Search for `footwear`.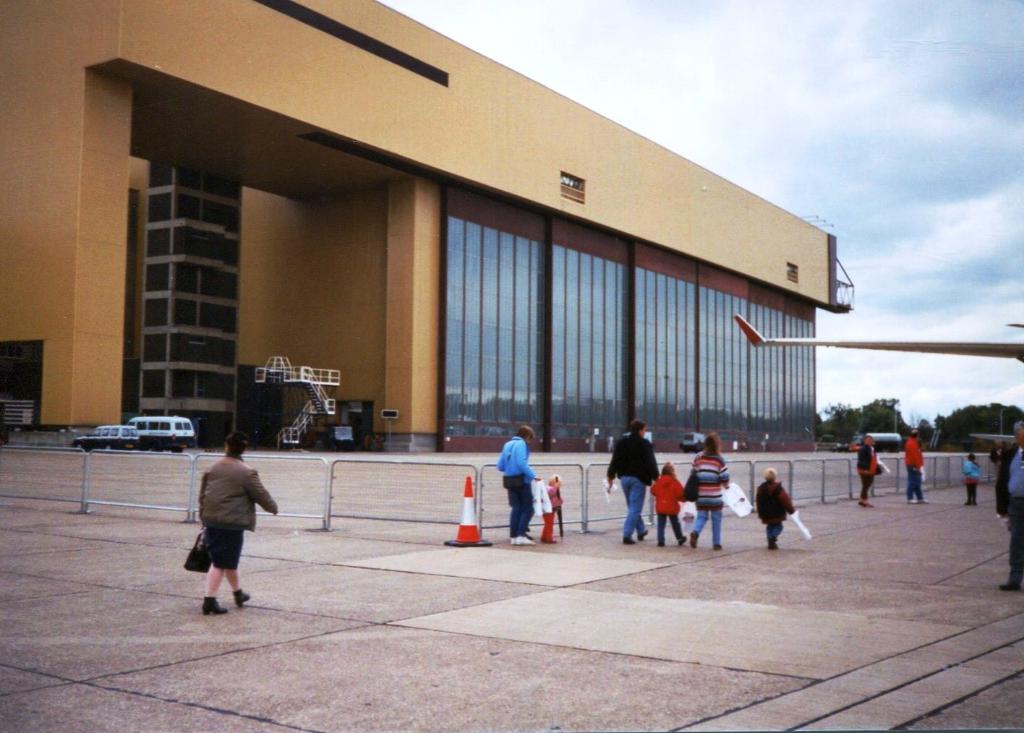
Found at crop(621, 538, 636, 546).
